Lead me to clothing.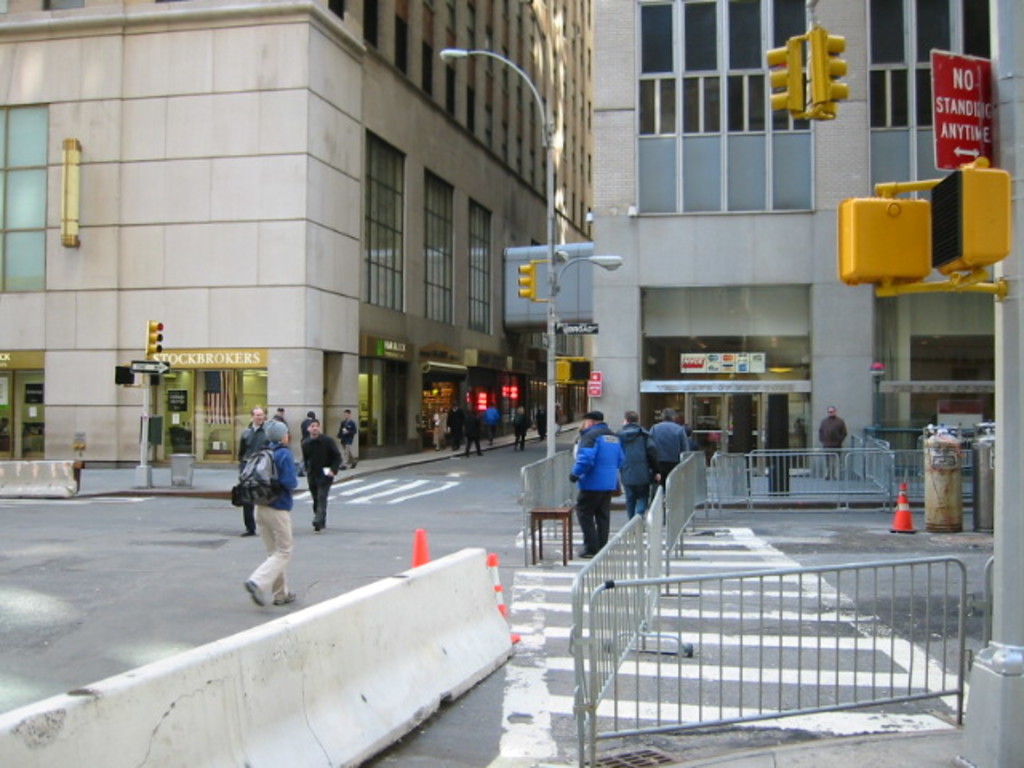
Lead to <bbox>299, 419, 314, 472</bbox>.
